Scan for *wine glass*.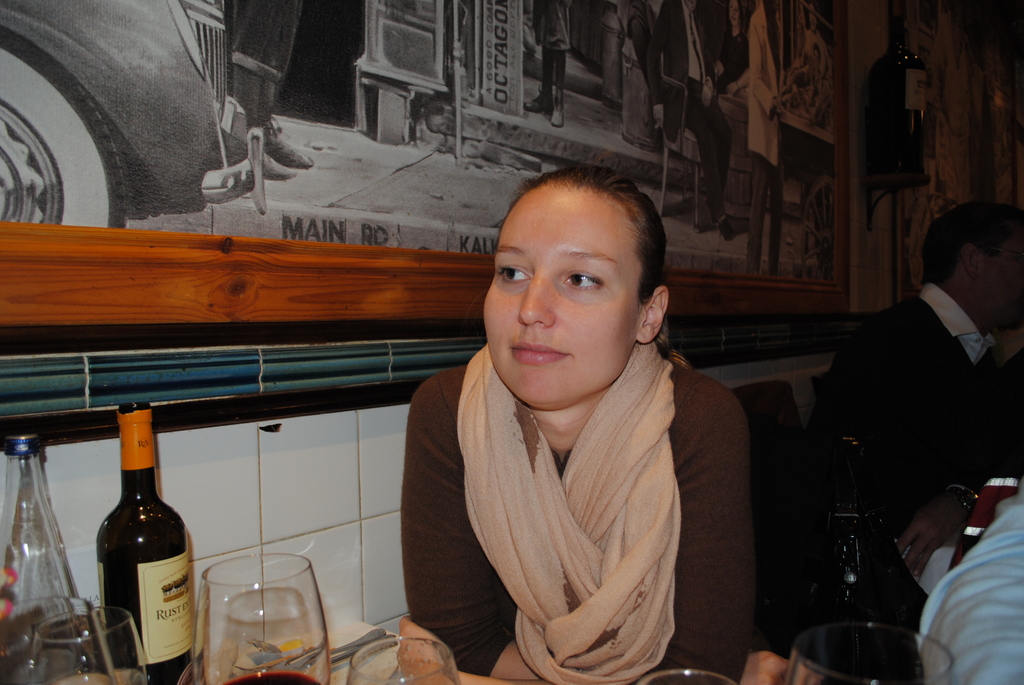
Scan result: (30,610,152,684).
